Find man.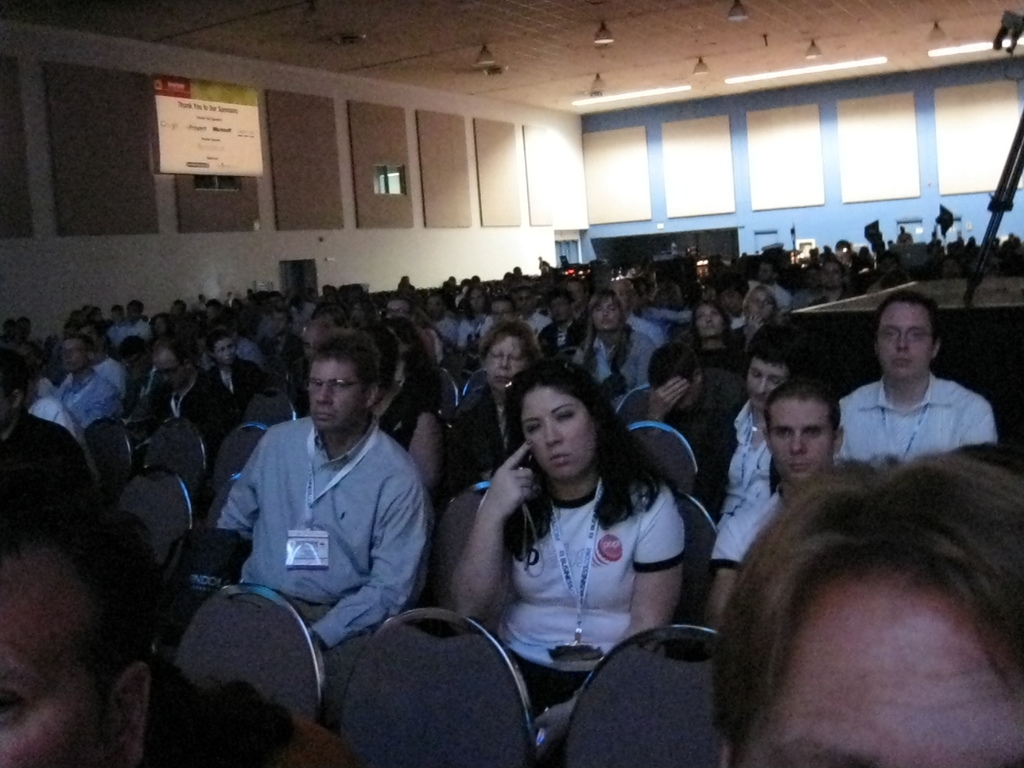
x1=58 y1=333 x2=116 y2=433.
